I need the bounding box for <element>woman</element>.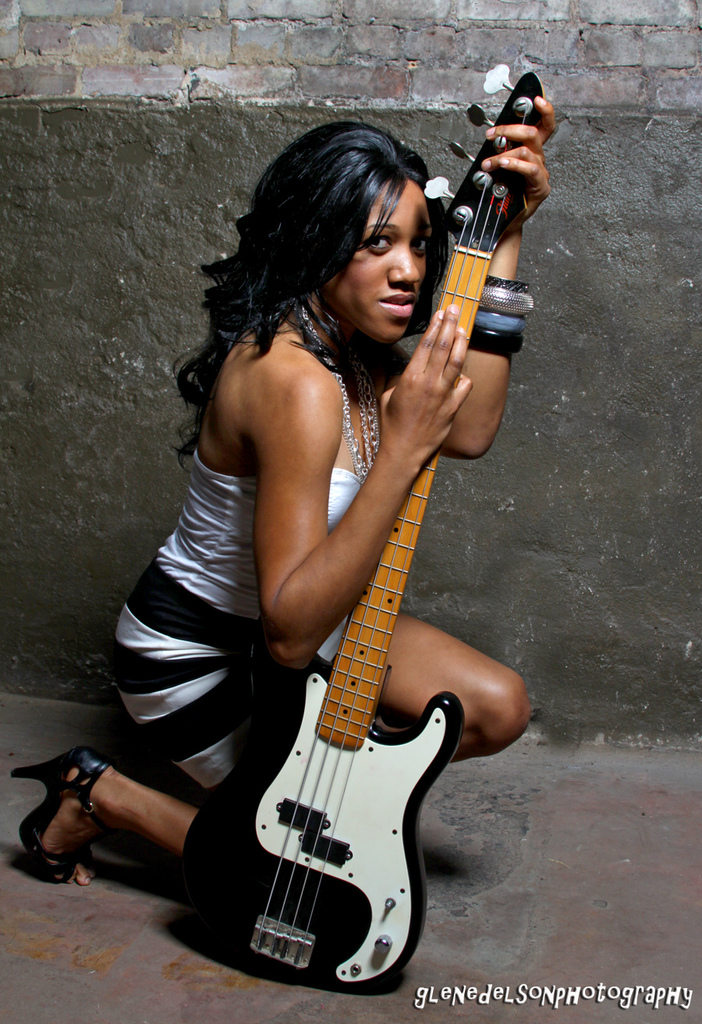
Here it is: (5, 86, 540, 891).
